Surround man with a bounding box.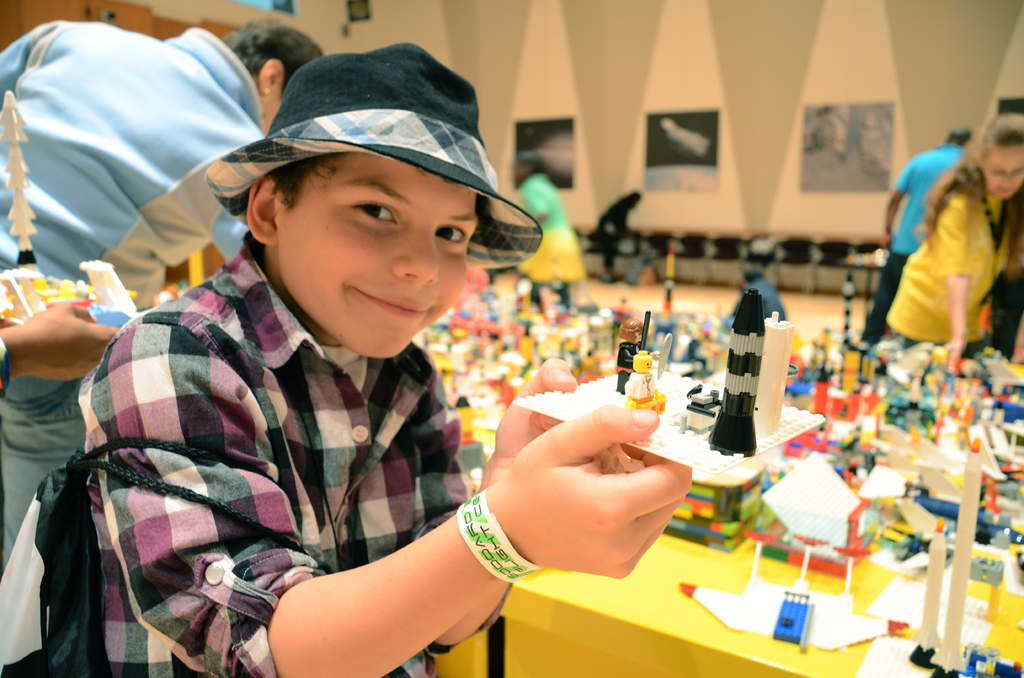
left=0, top=10, right=334, bottom=600.
